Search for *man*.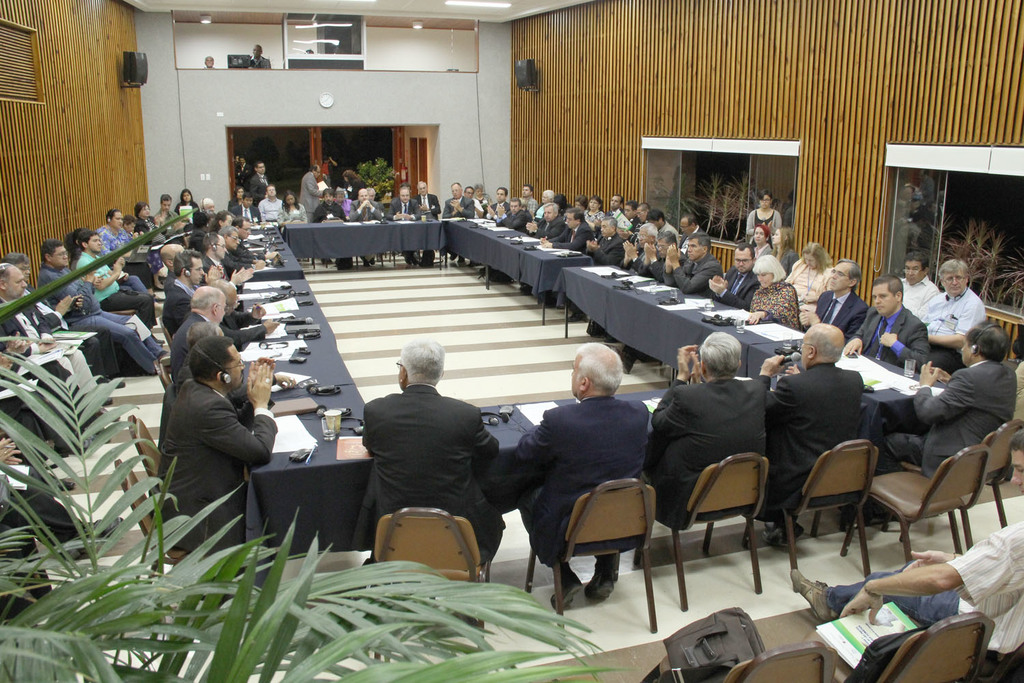
Found at select_region(393, 183, 421, 268).
